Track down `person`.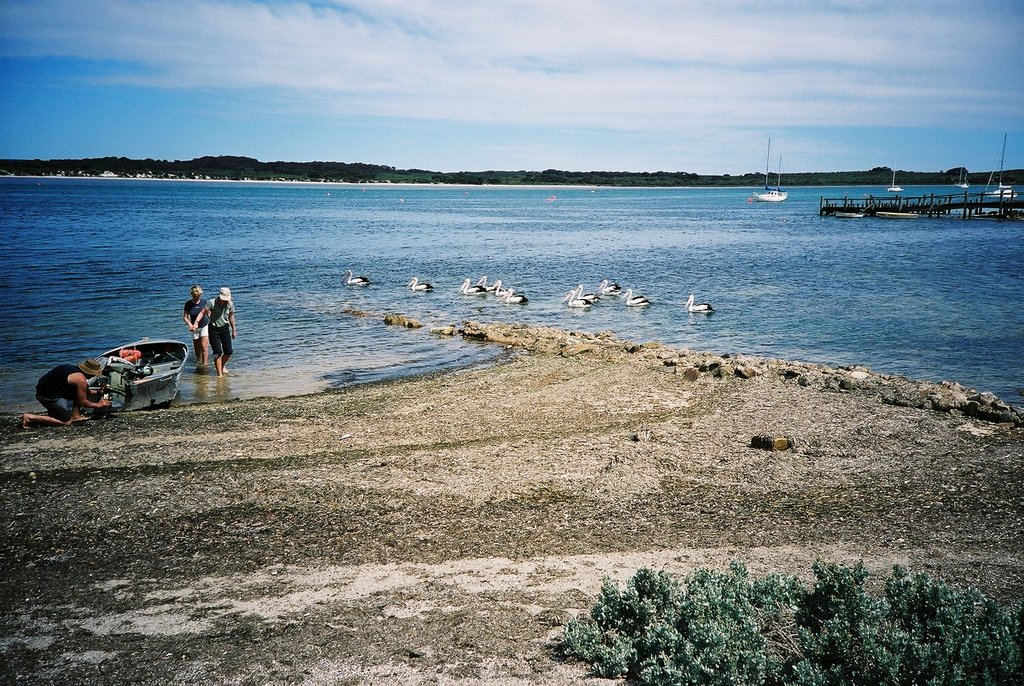
Tracked to (left=23, top=363, right=113, bottom=429).
